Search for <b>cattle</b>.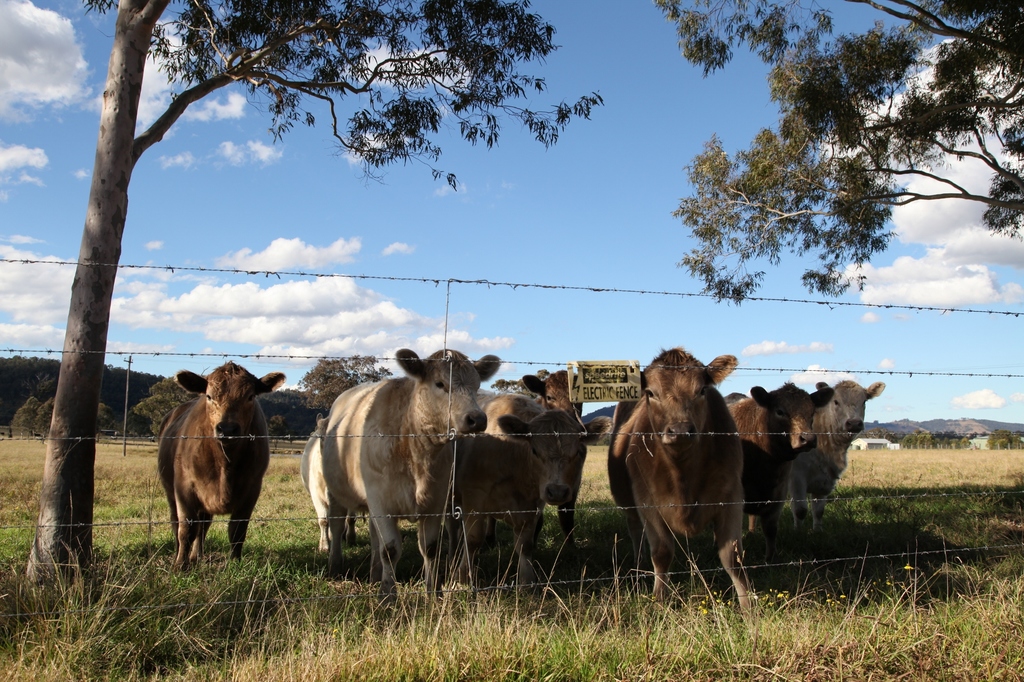
Found at crop(611, 344, 806, 624).
